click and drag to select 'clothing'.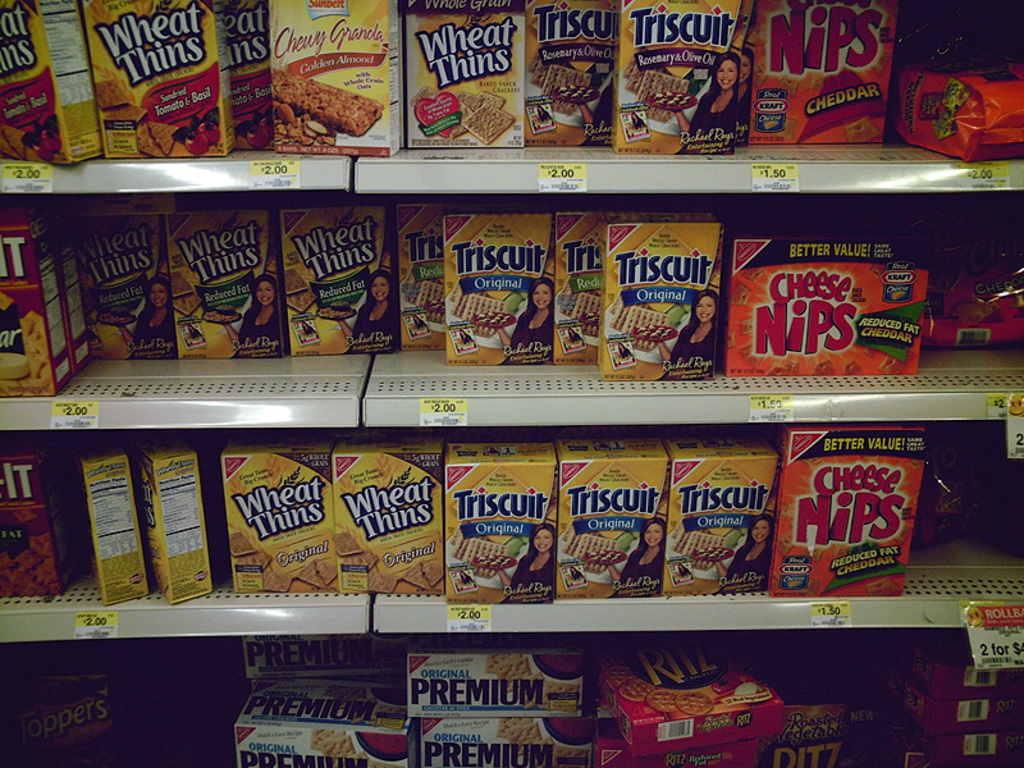
Selection: (x1=503, y1=550, x2=563, y2=599).
